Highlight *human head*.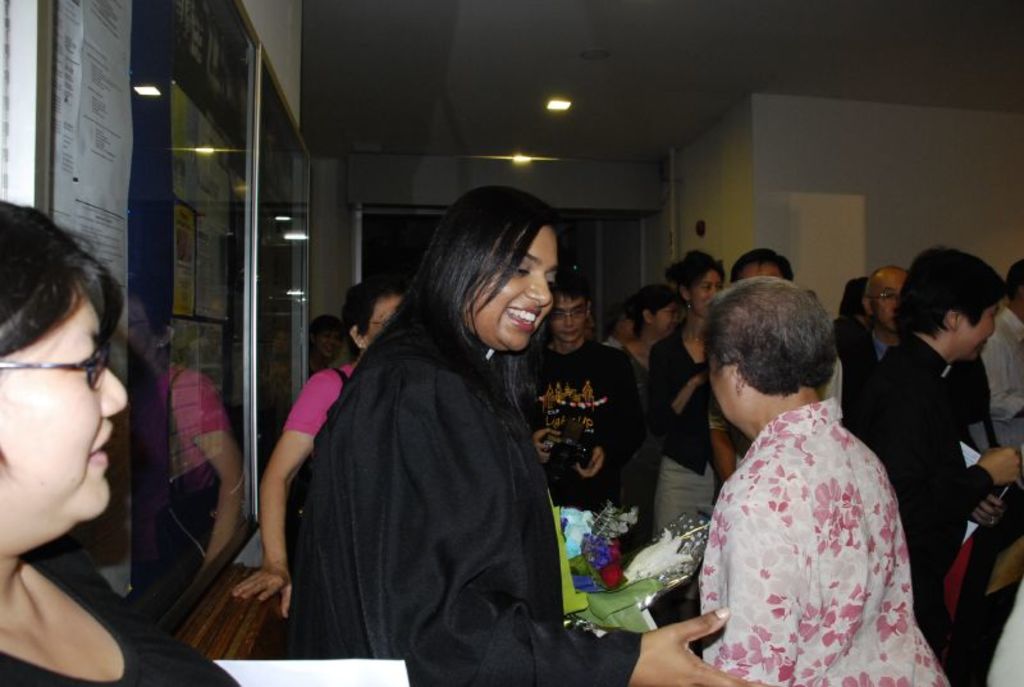
Highlighted region: 899:244:1004:365.
